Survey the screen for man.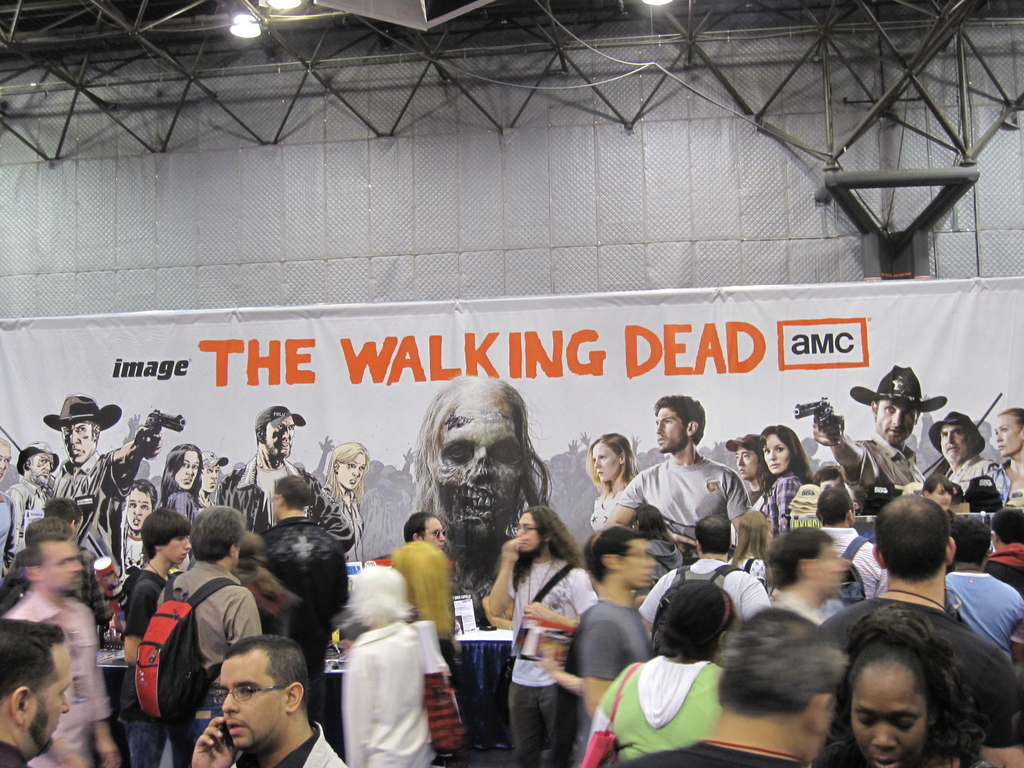
Survey found: [0, 617, 73, 767].
